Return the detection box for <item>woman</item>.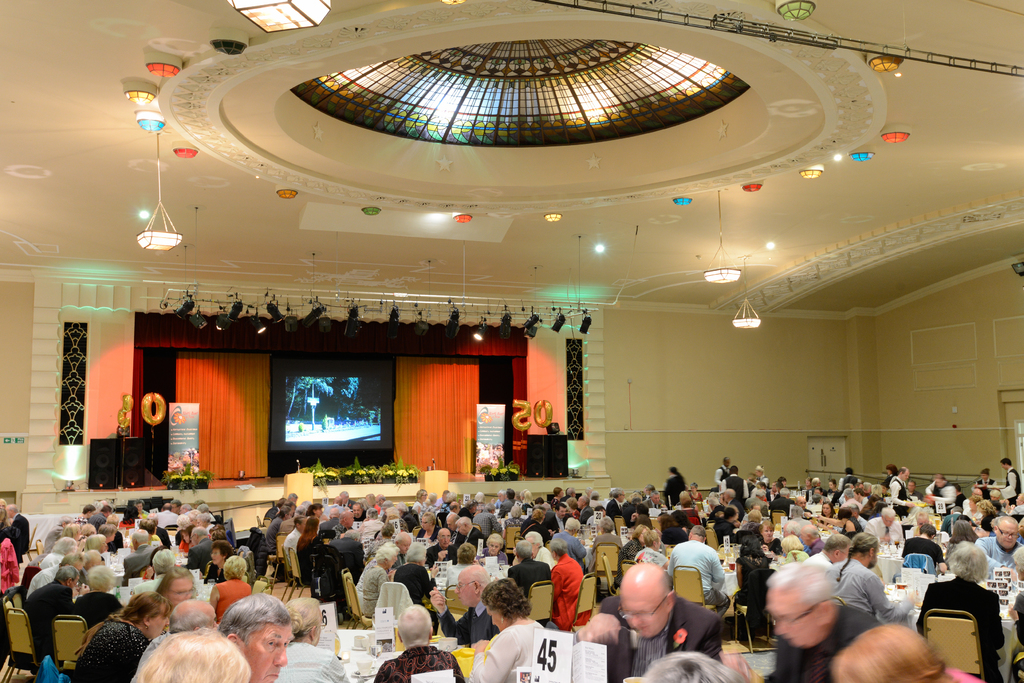
822/508/864/542.
